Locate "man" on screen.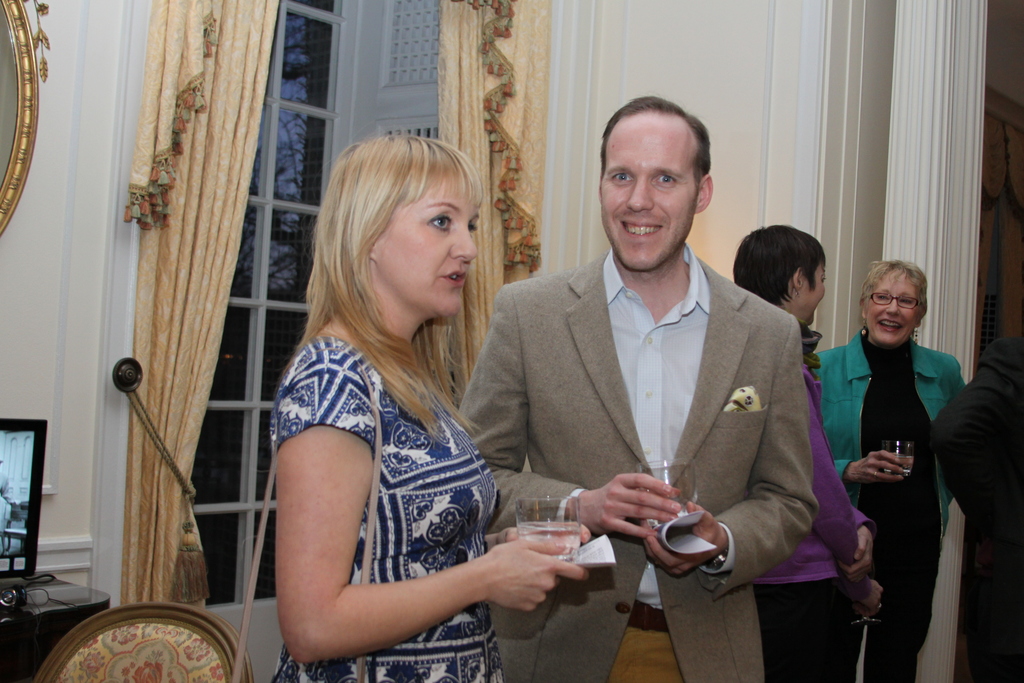
On screen at [484,113,842,654].
